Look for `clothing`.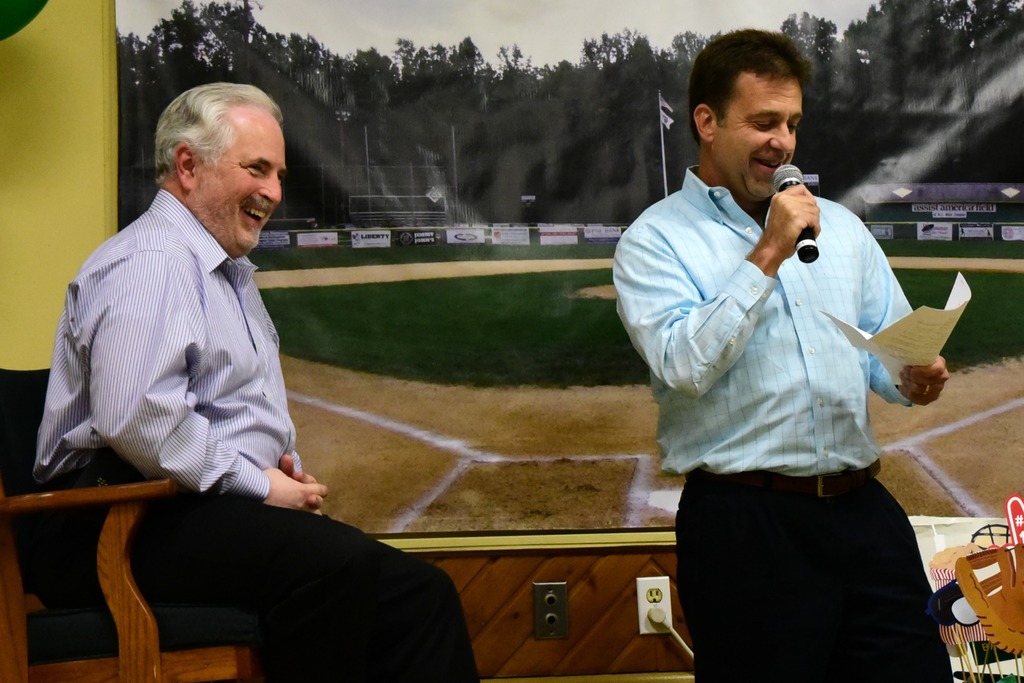
Found: 609/151/967/682.
